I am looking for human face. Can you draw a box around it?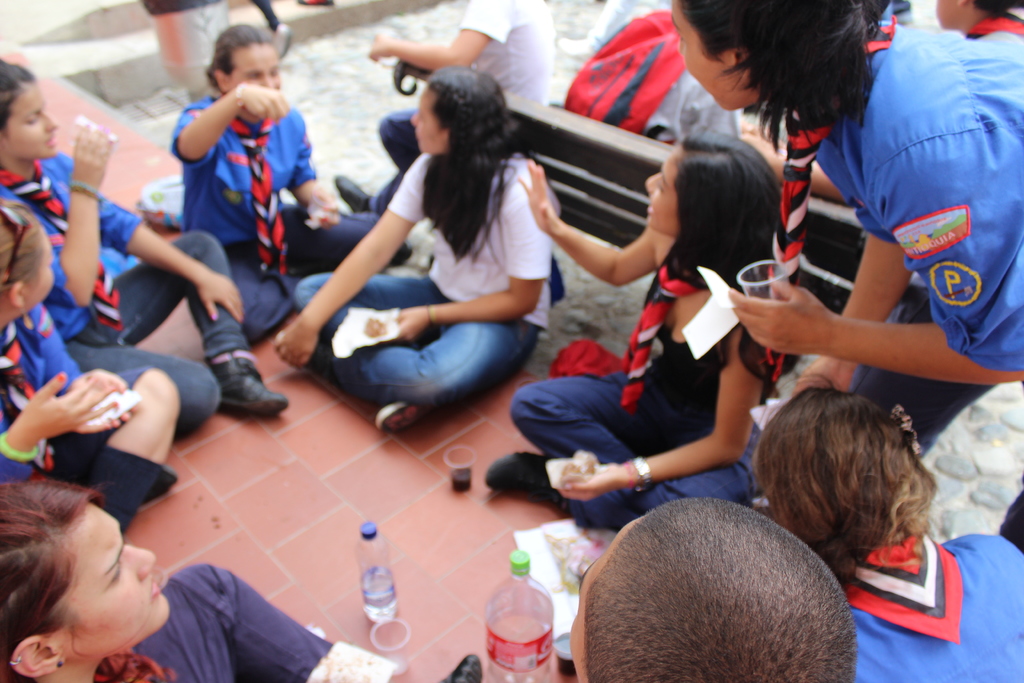
Sure, the bounding box is <region>404, 90, 438, 147</region>.
